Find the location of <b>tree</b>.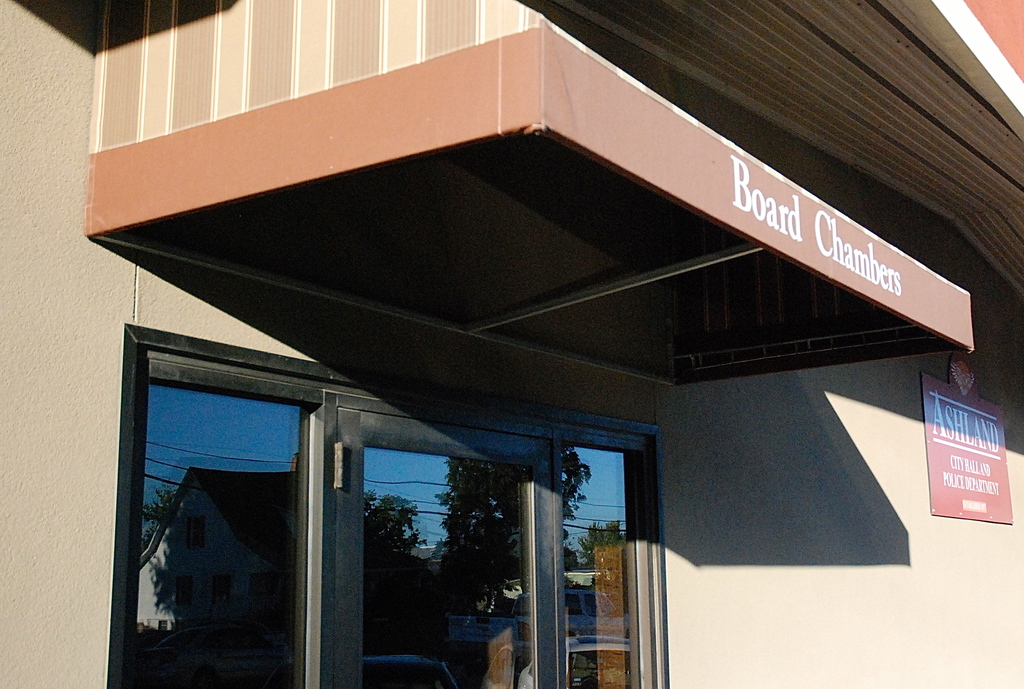
Location: [x1=447, y1=453, x2=588, y2=565].
